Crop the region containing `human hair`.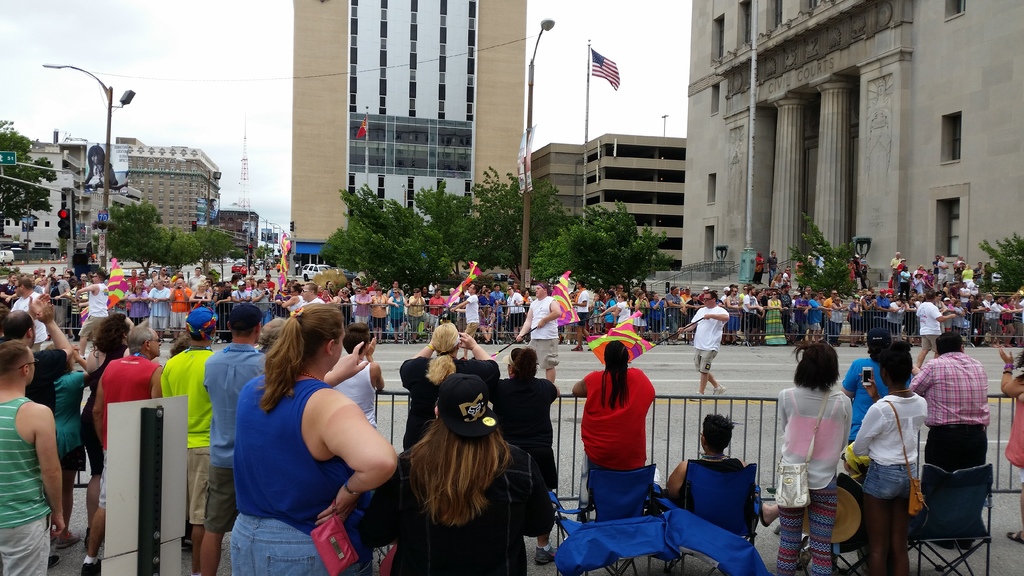
Crop region: left=701, top=410, right=744, bottom=452.
